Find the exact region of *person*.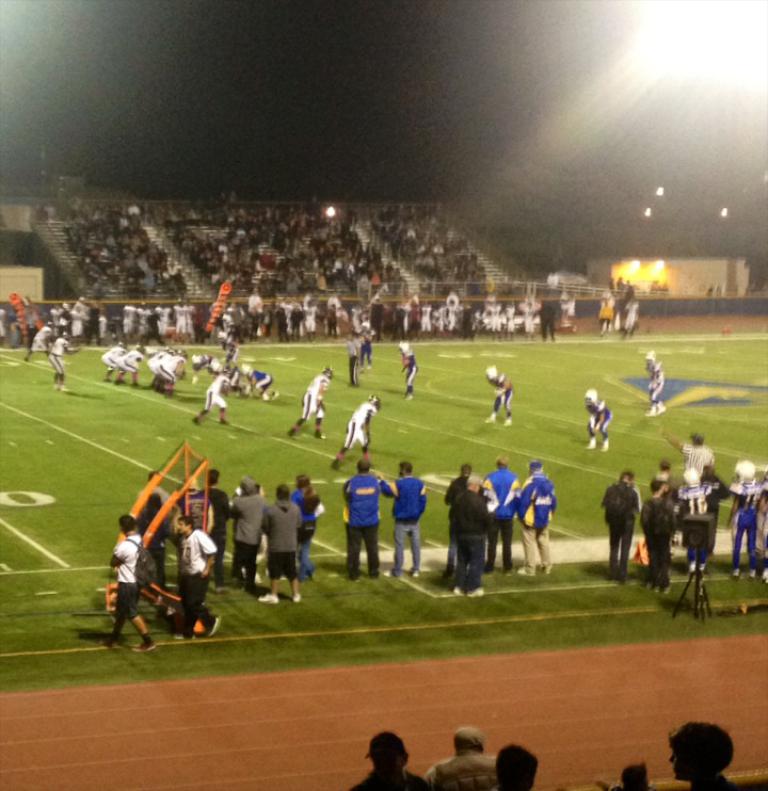
Exact region: pyautogui.locateOnScreen(642, 349, 663, 418).
